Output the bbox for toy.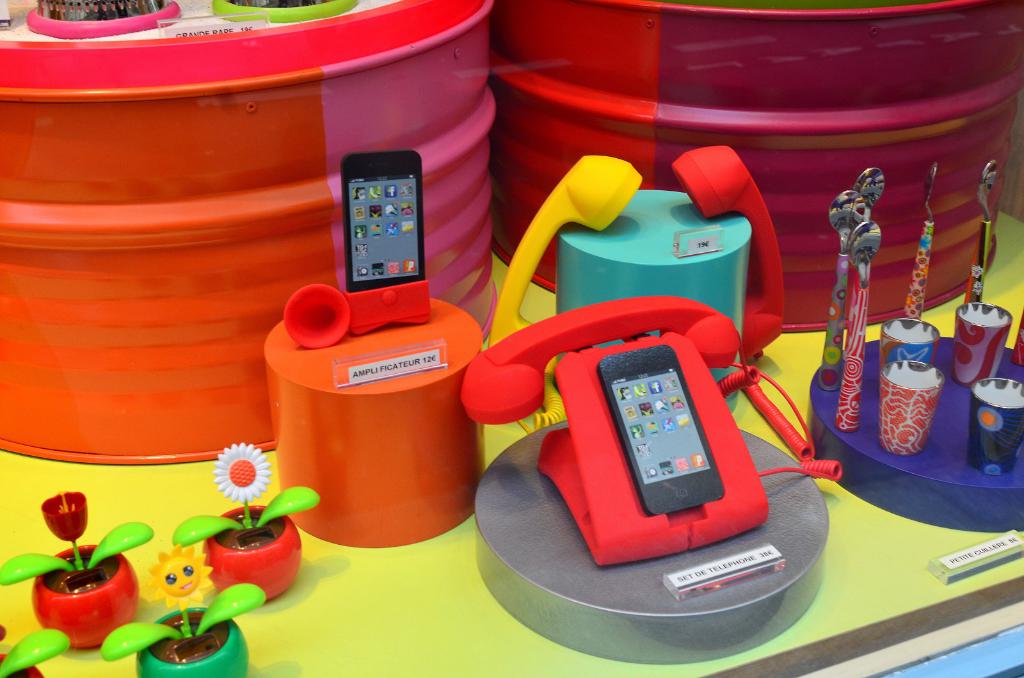
BBox(674, 146, 814, 472).
